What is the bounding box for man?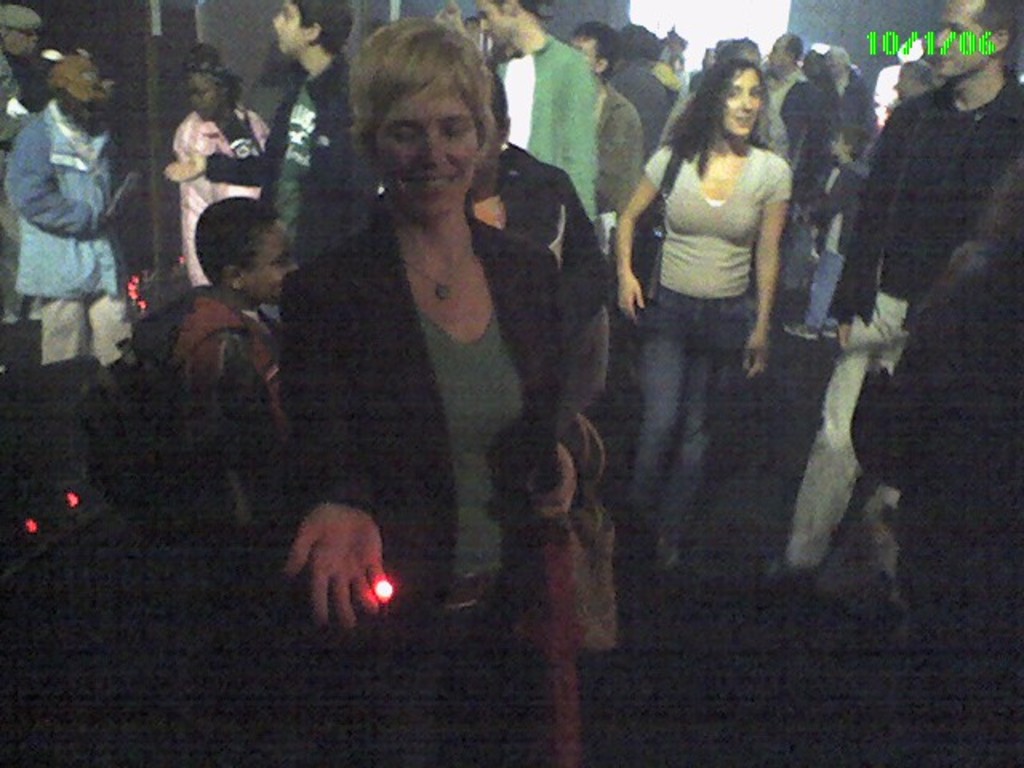
{"x1": 739, "y1": 0, "x2": 1022, "y2": 605}.
